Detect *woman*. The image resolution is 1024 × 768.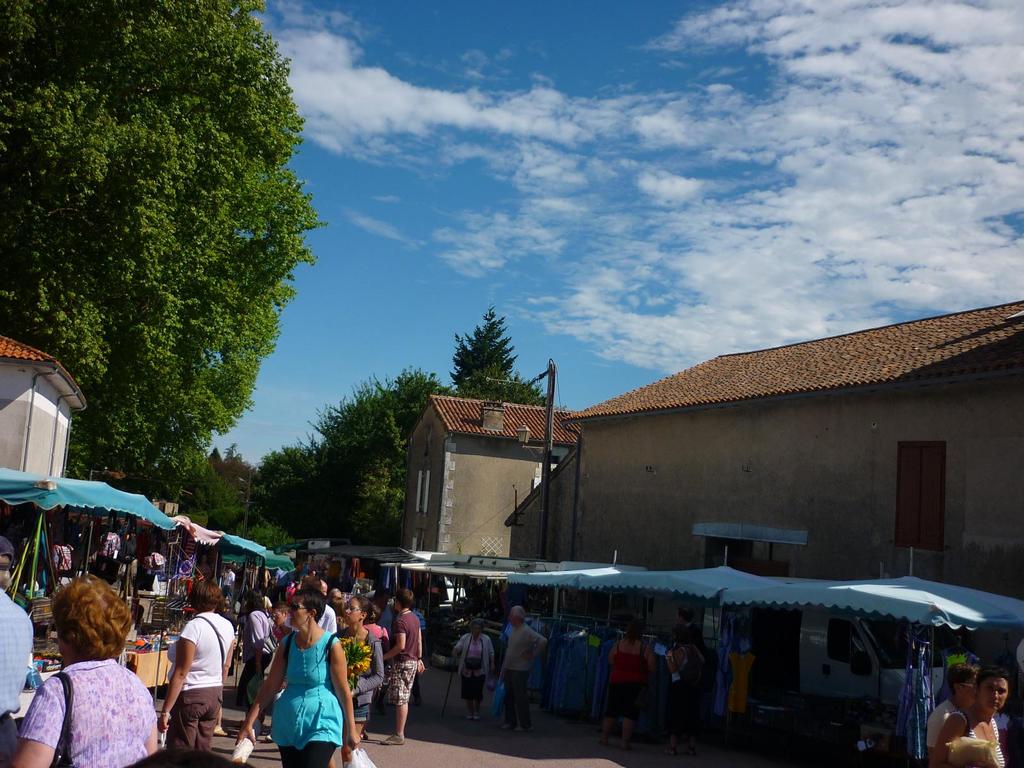
<box>337,593,390,745</box>.
